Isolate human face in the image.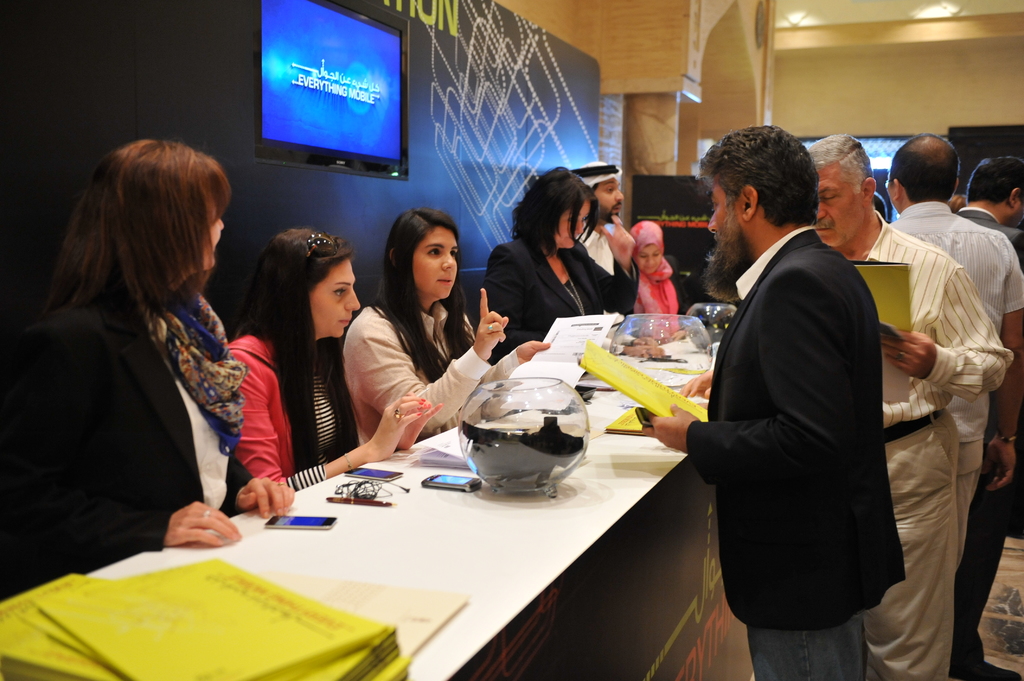
Isolated region: 814,162,863,244.
